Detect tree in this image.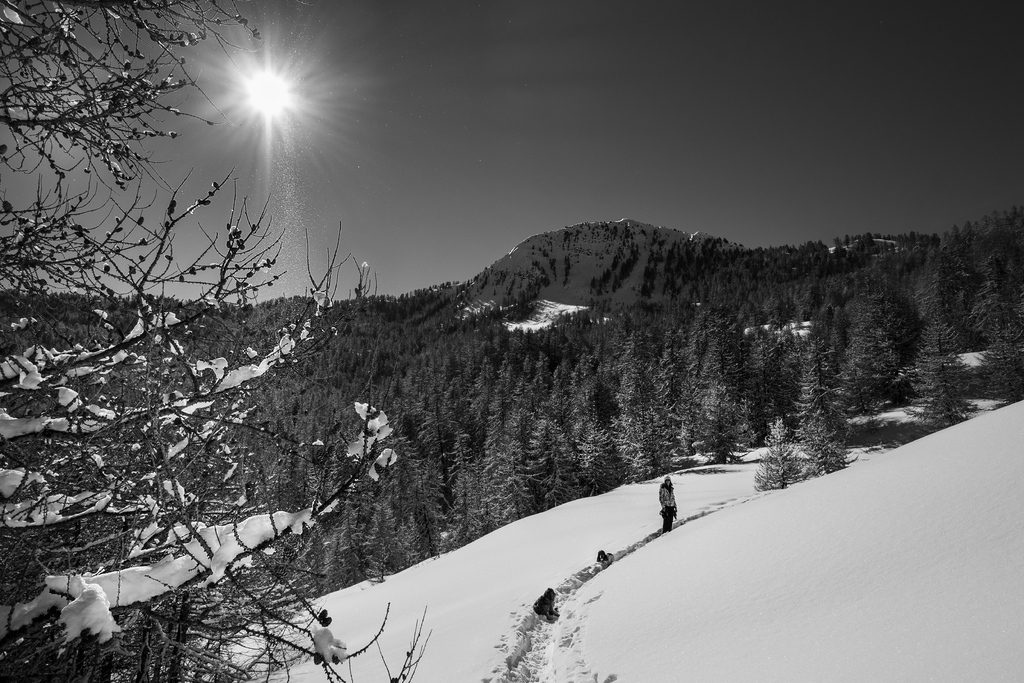
Detection: crop(697, 337, 742, 379).
